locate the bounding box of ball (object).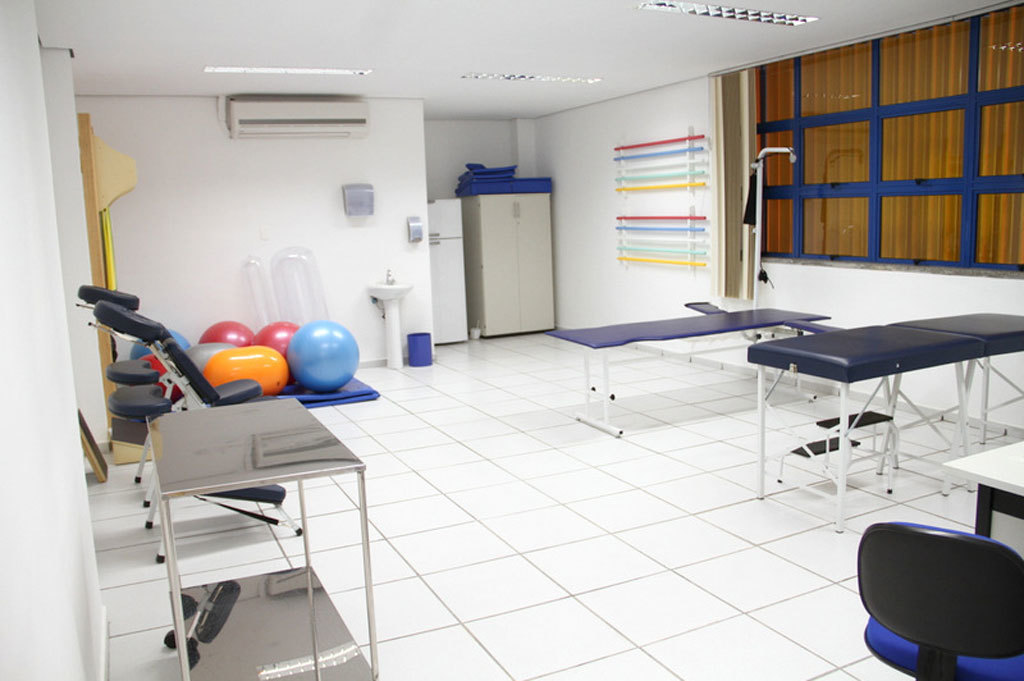
Bounding box: locate(289, 319, 359, 392).
